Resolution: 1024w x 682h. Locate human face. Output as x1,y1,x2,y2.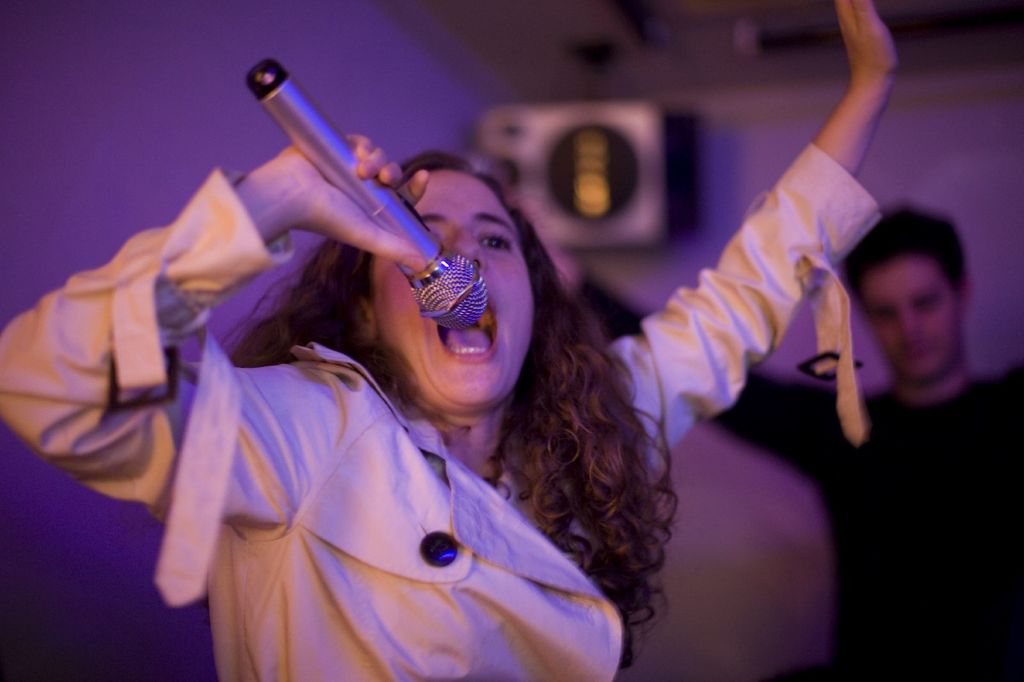
374,169,538,405.
